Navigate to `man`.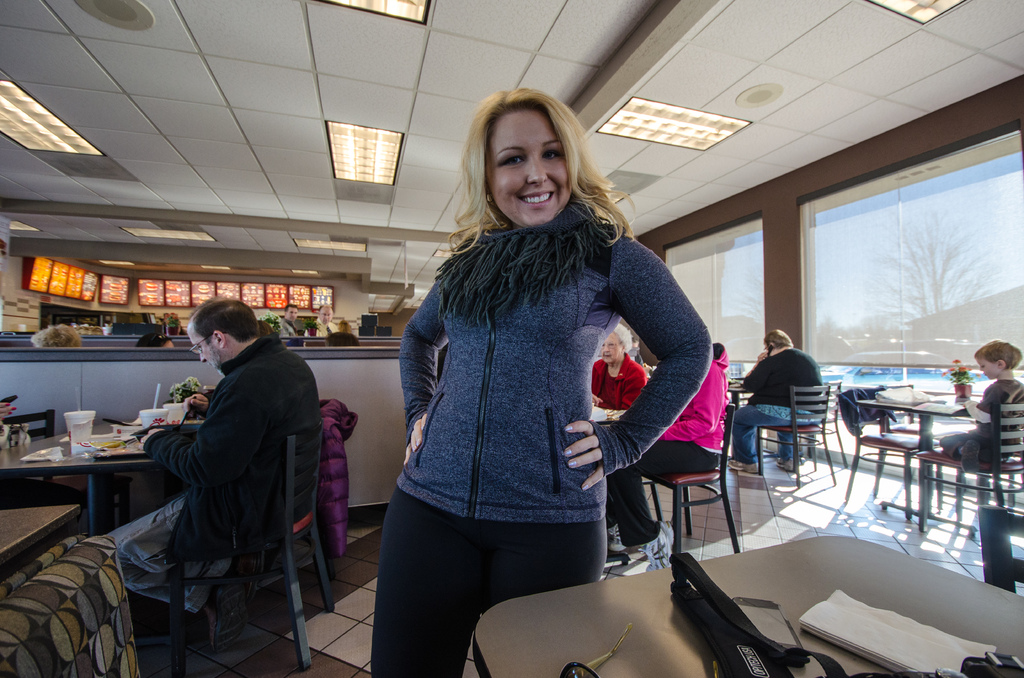
Navigation target: 307:303:339:340.
